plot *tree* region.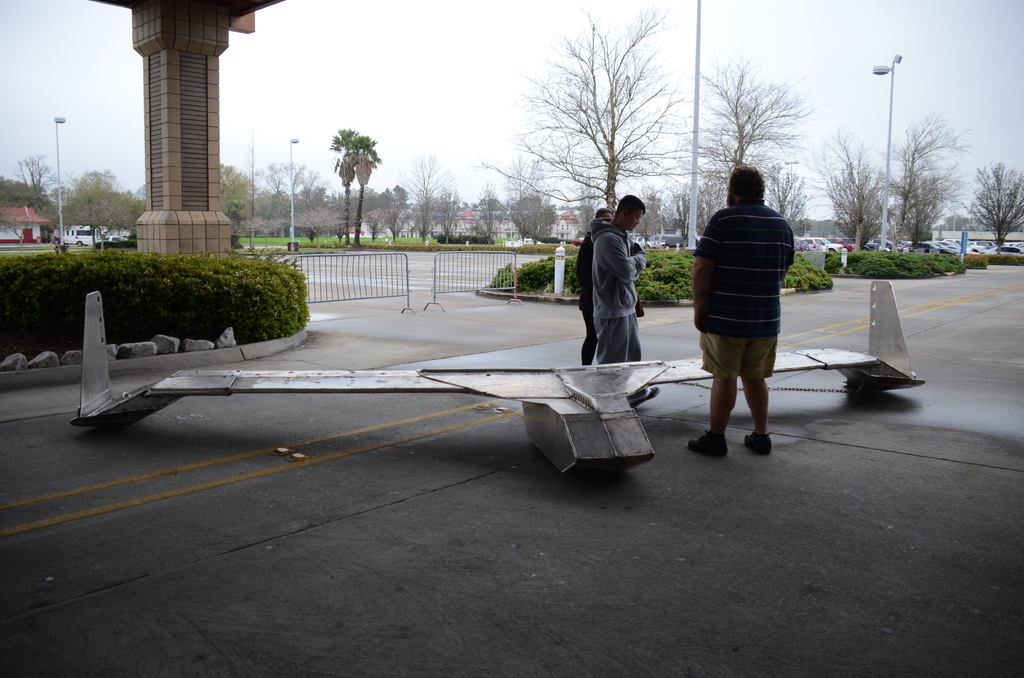
Plotted at [348, 134, 379, 234].
